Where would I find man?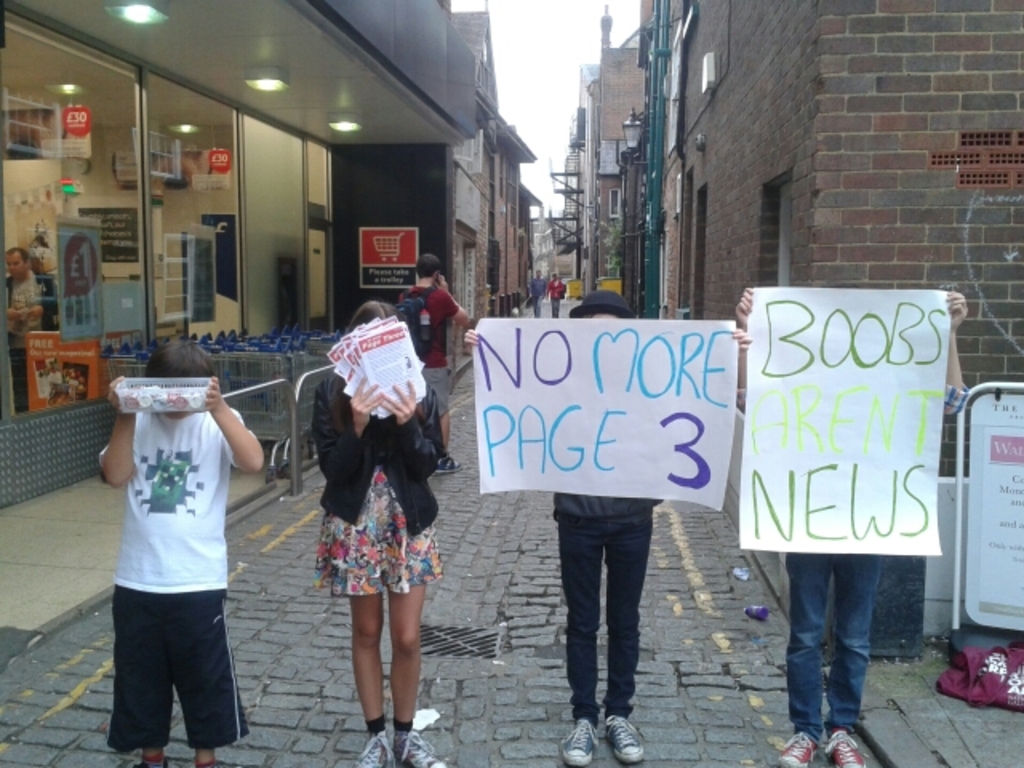
At box(397, 258, 466, 472).
